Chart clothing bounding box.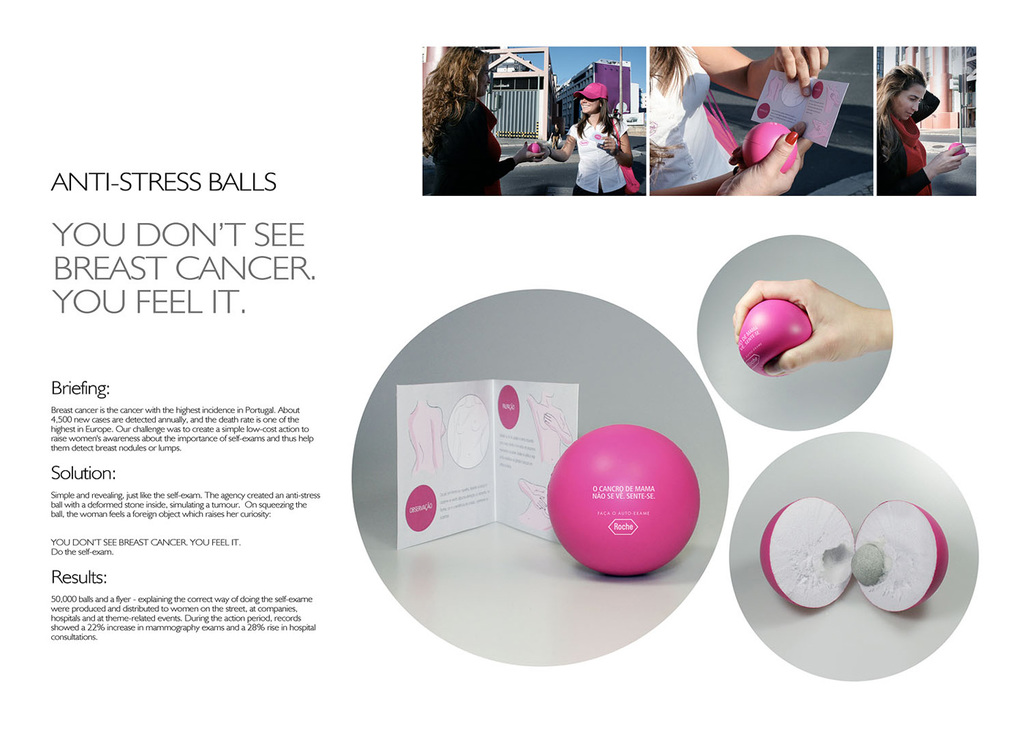
Charted: x1=871 y1=92 x2=941 y2=201.
